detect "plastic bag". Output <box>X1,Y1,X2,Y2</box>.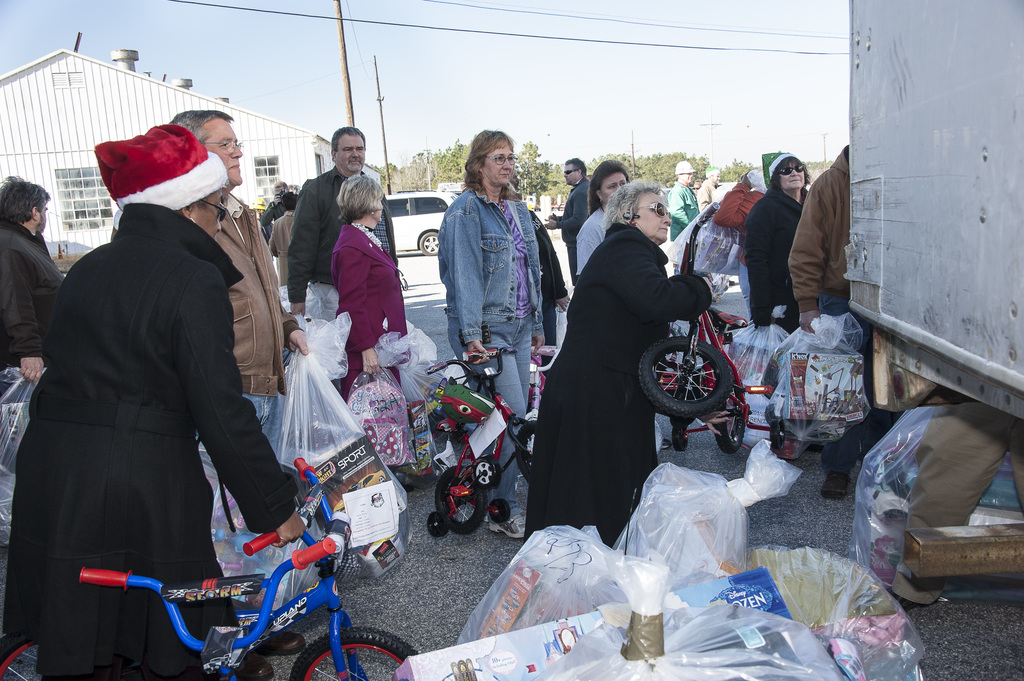
<box>661,196,753,289</box>.
